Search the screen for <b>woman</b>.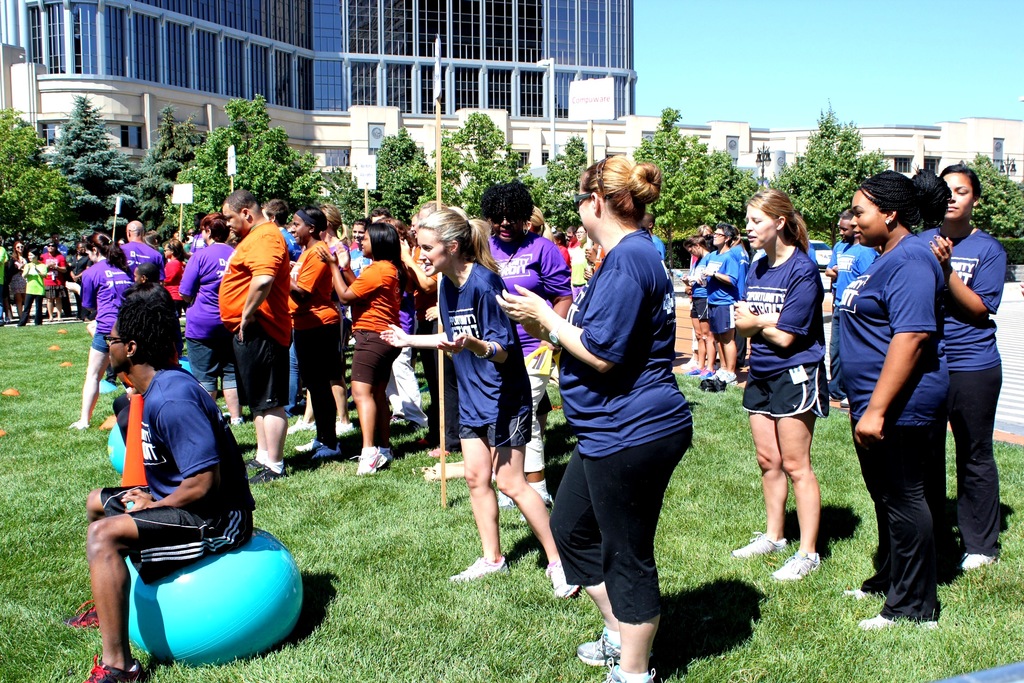
Found at (x1=20, y1=247, x2=46, y2=324).
